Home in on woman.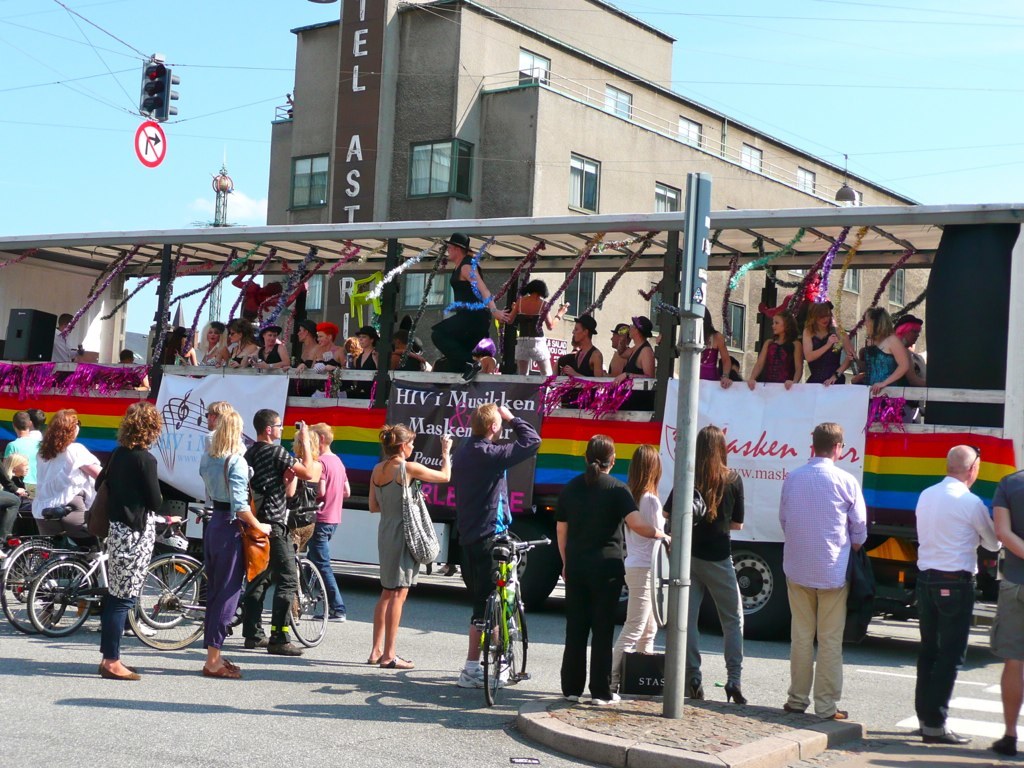
Homed in at locate(802, 298, 855, 387).
